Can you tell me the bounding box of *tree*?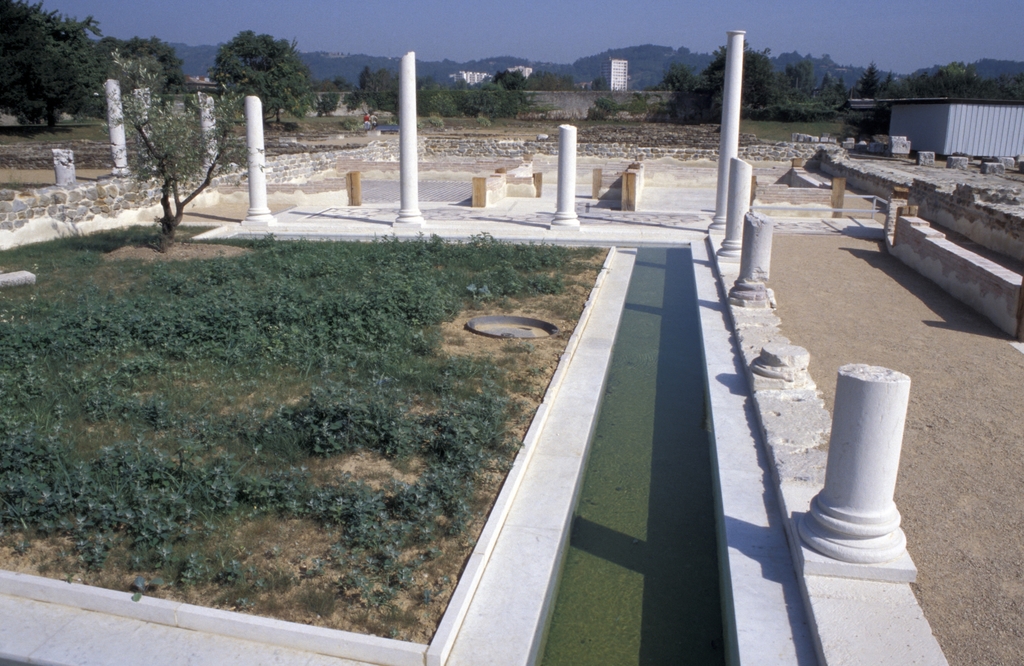
85, 31, 186, 120.
